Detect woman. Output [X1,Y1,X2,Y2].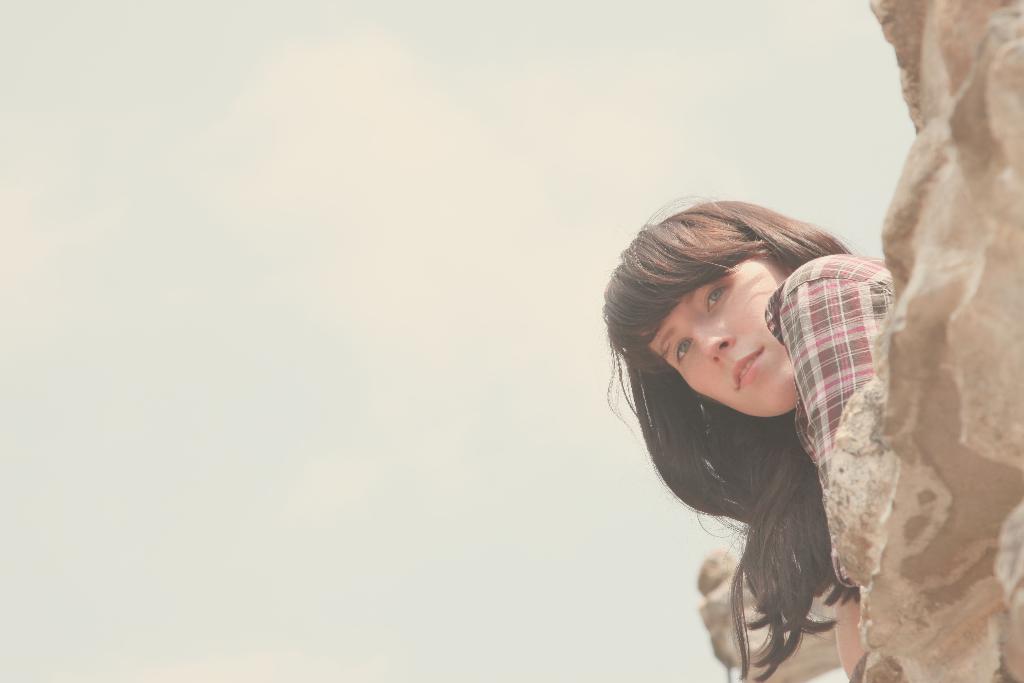
[593,192,894,682].
